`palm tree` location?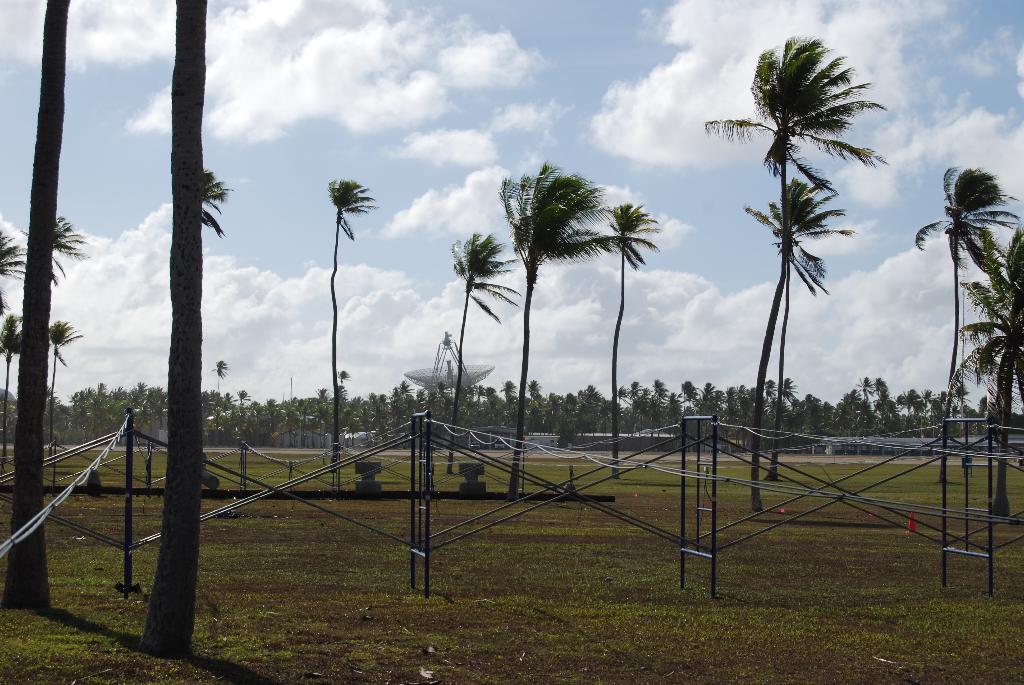
[0, 205, 94, 313]
